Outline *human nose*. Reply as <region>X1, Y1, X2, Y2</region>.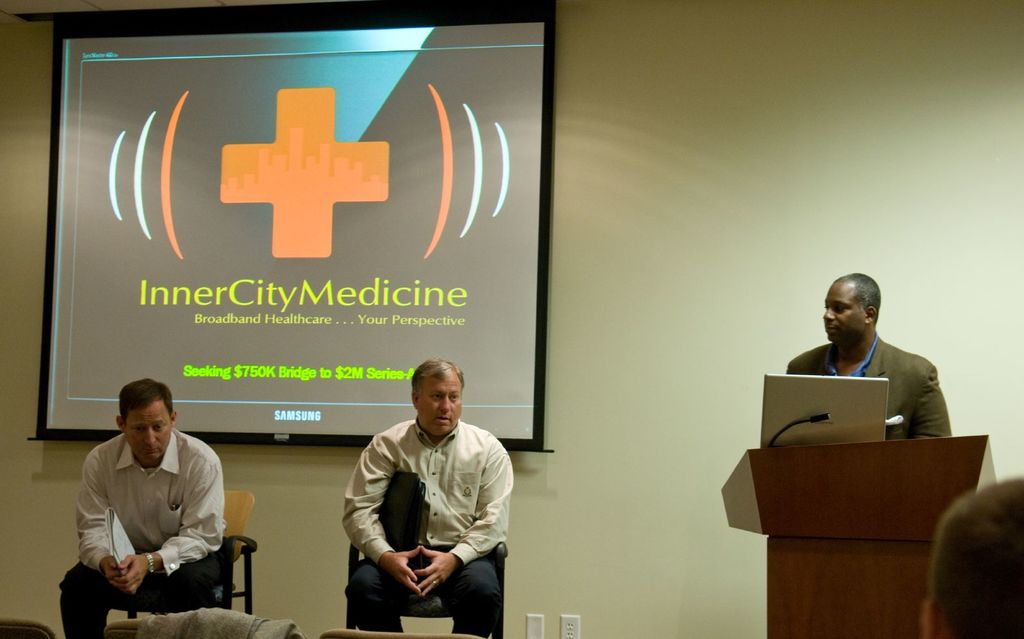
<region>437, 397, 452, 413</region>.
